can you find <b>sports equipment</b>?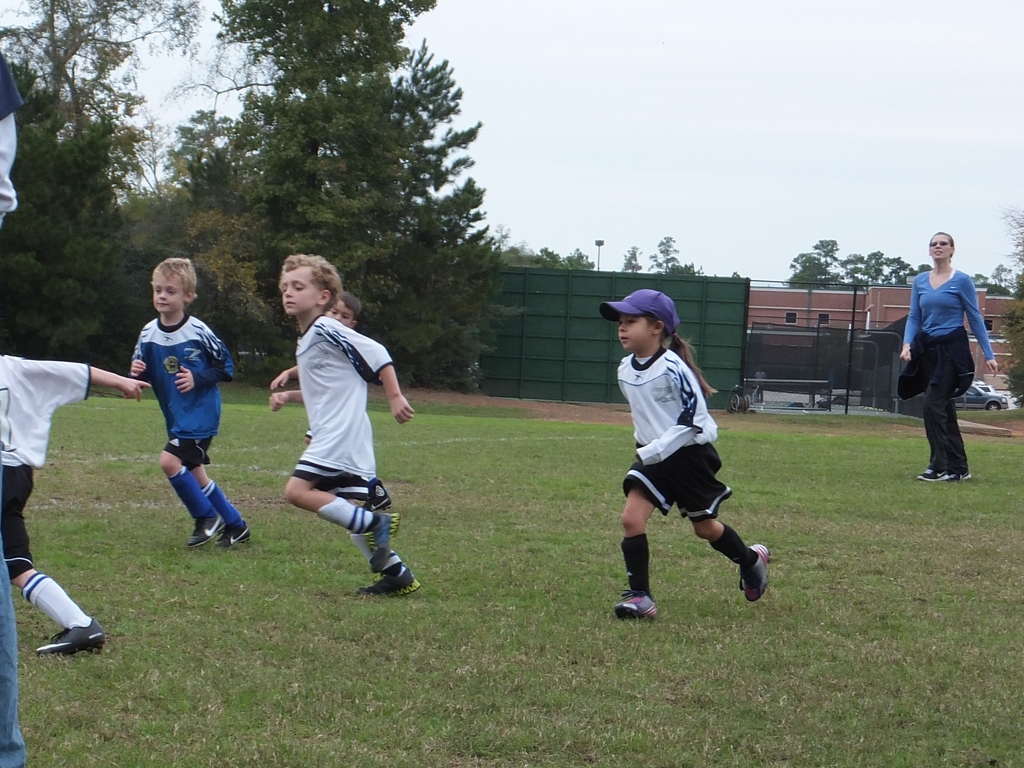
Yes, bounding box: region(38, 618, 105, 654).
